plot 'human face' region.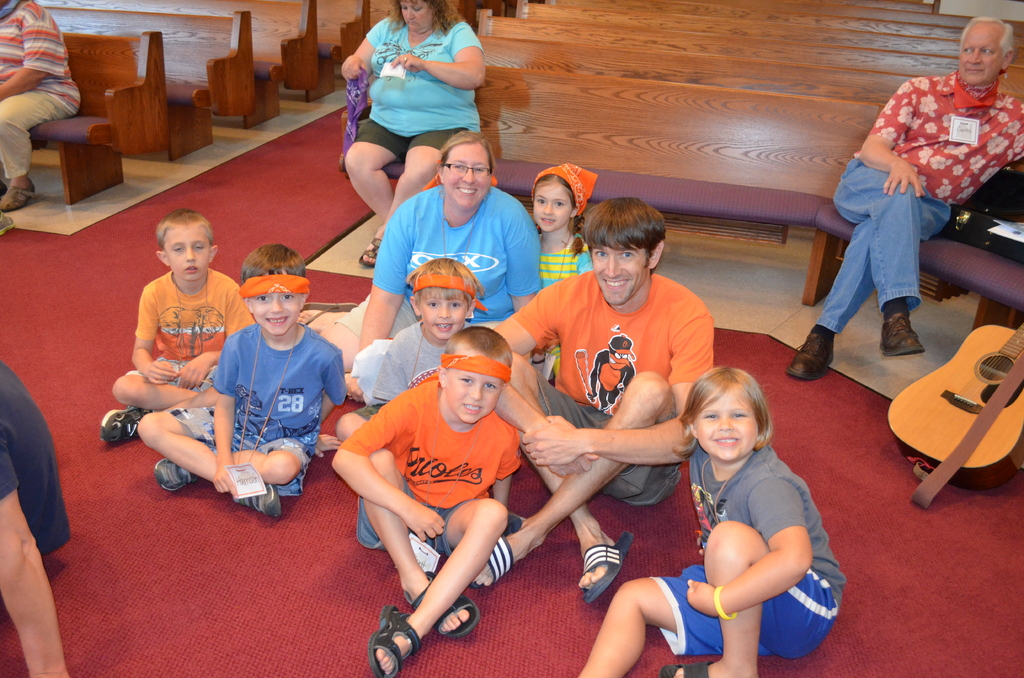
Plotted at l=958, t=24, r=1004, b=84.
